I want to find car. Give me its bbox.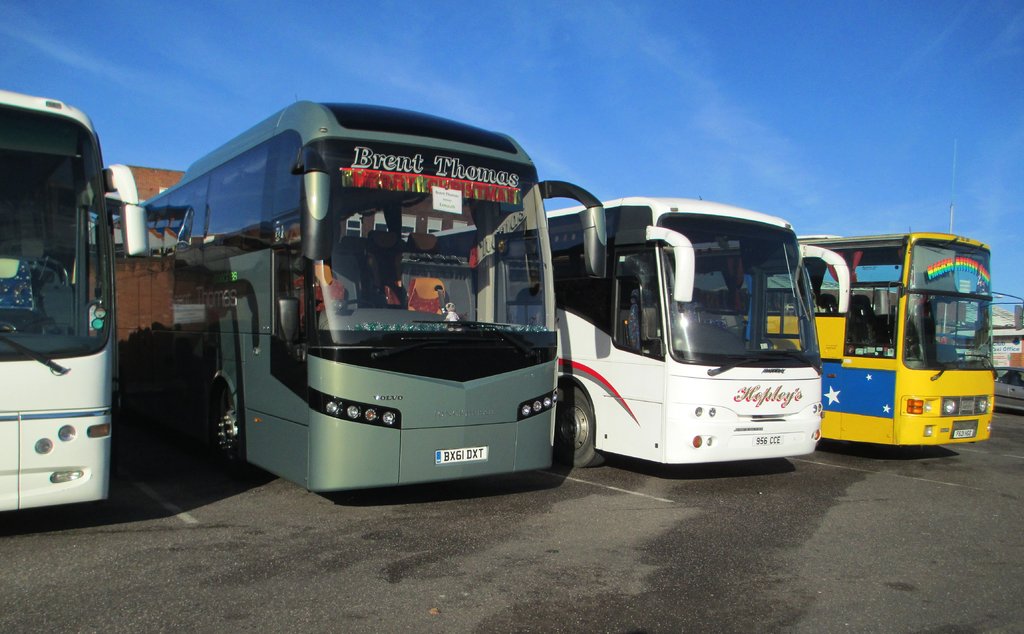
Rect(994, 366, 1023, 414).
